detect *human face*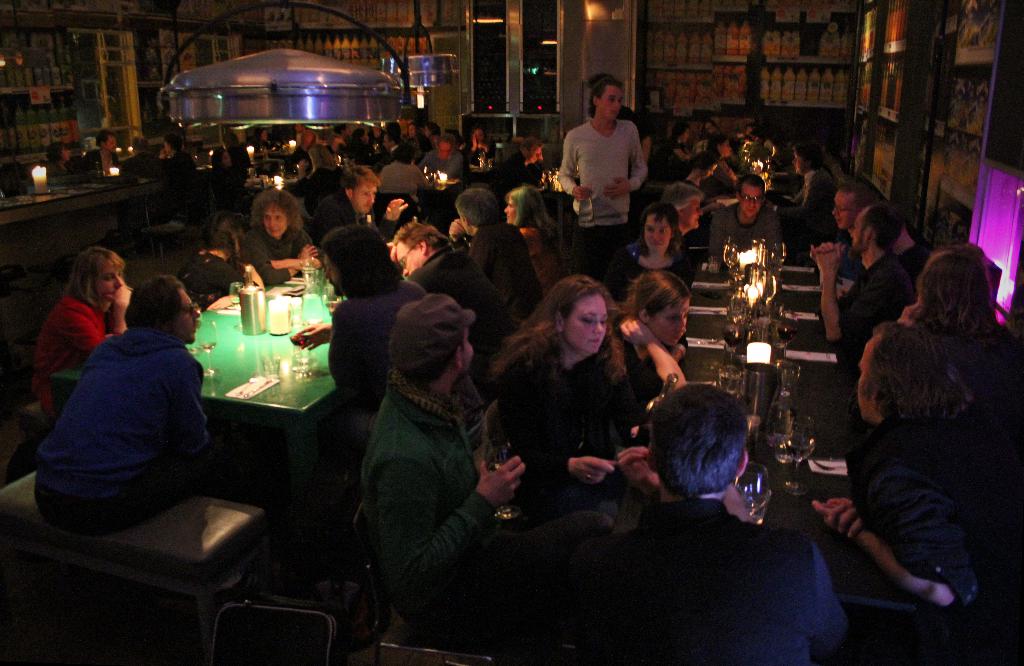
BBox(739, 182, 760, 215)
